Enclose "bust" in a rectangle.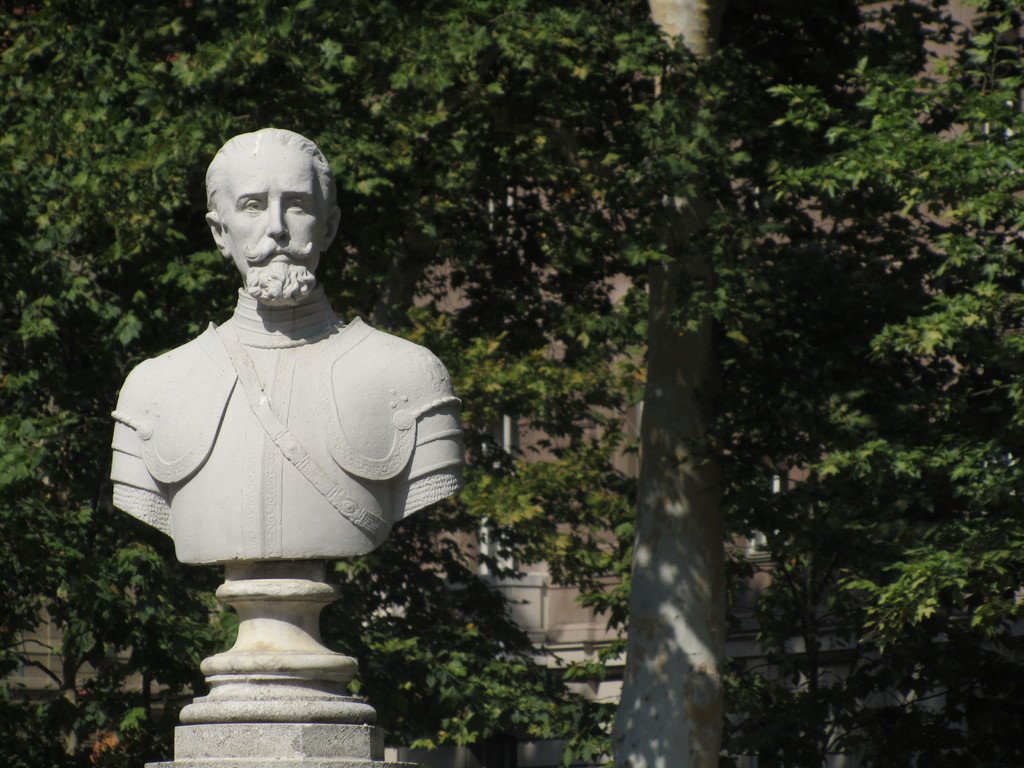
crop(108, 129, 467, 569).
